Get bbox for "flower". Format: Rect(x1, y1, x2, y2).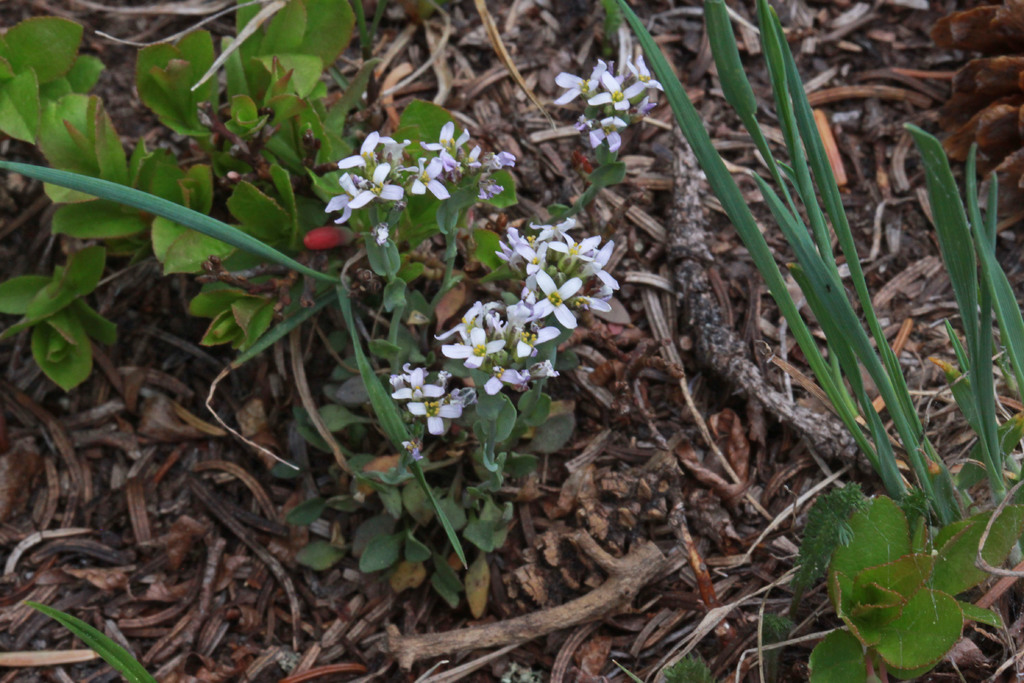
Rect(534, 270, 586, 326).
